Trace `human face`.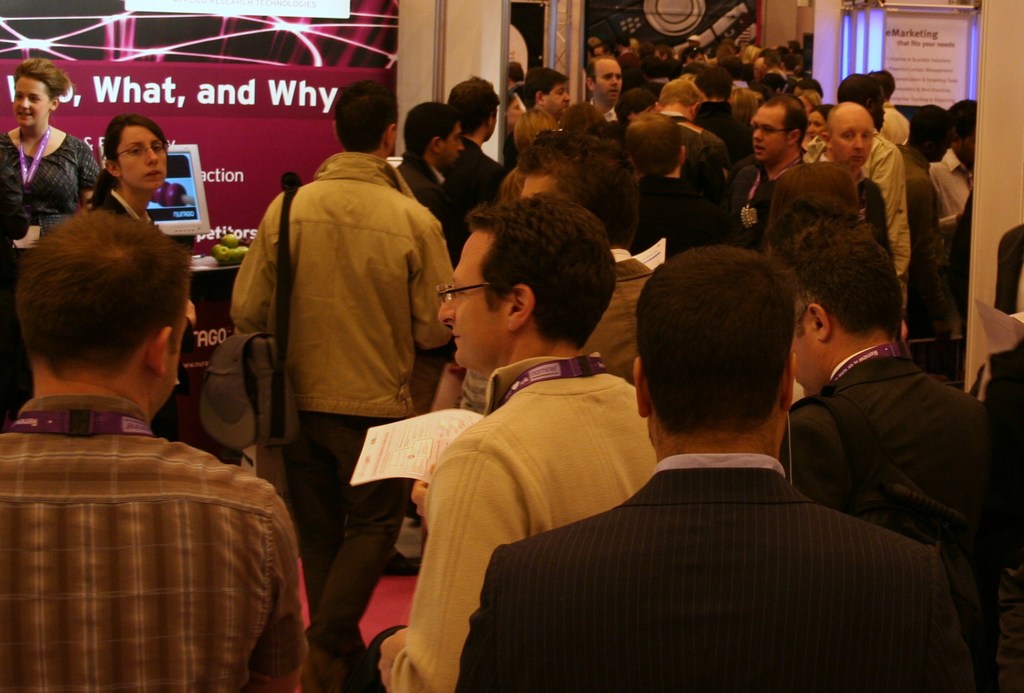
Traced to l=958, t=129, r=975, b=168.
